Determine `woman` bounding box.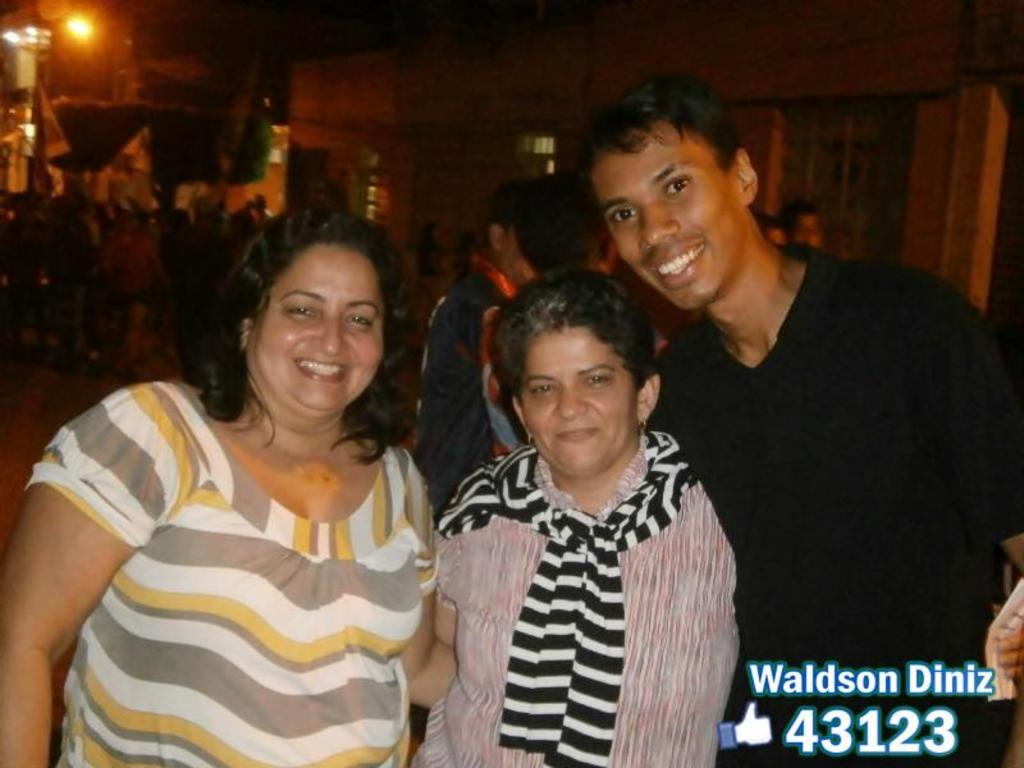
Determined: <box>401,268,735,767</box>.
